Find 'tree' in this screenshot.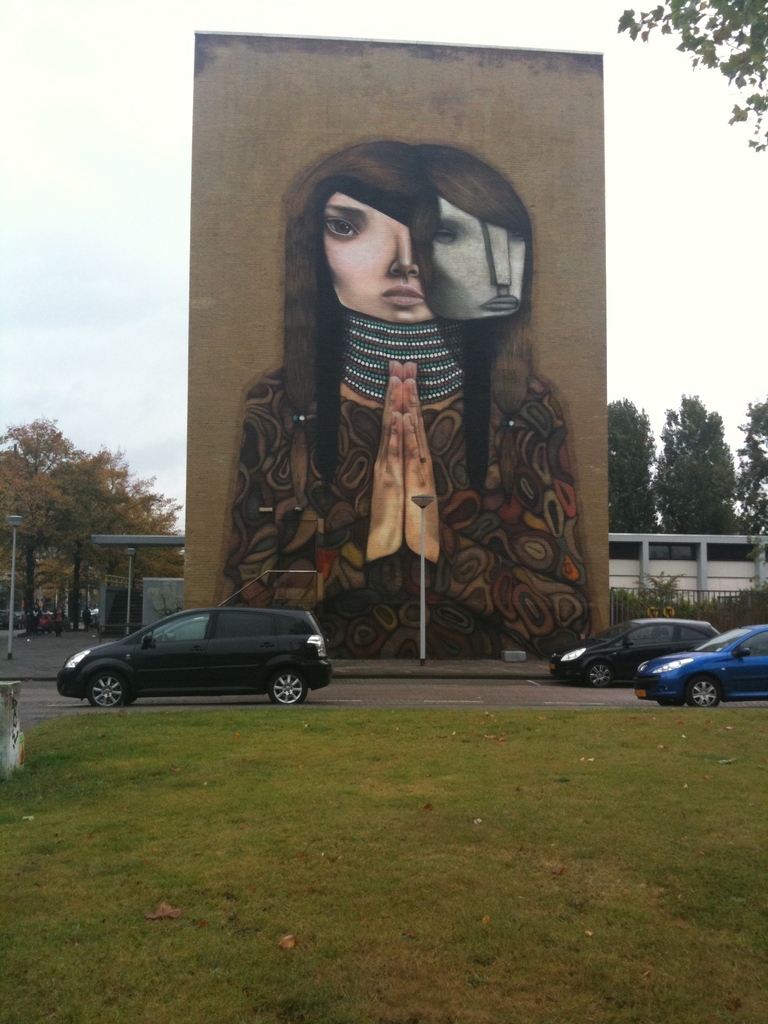
The bounding box for 'tree' is locate(655, 390, 744, 559).
